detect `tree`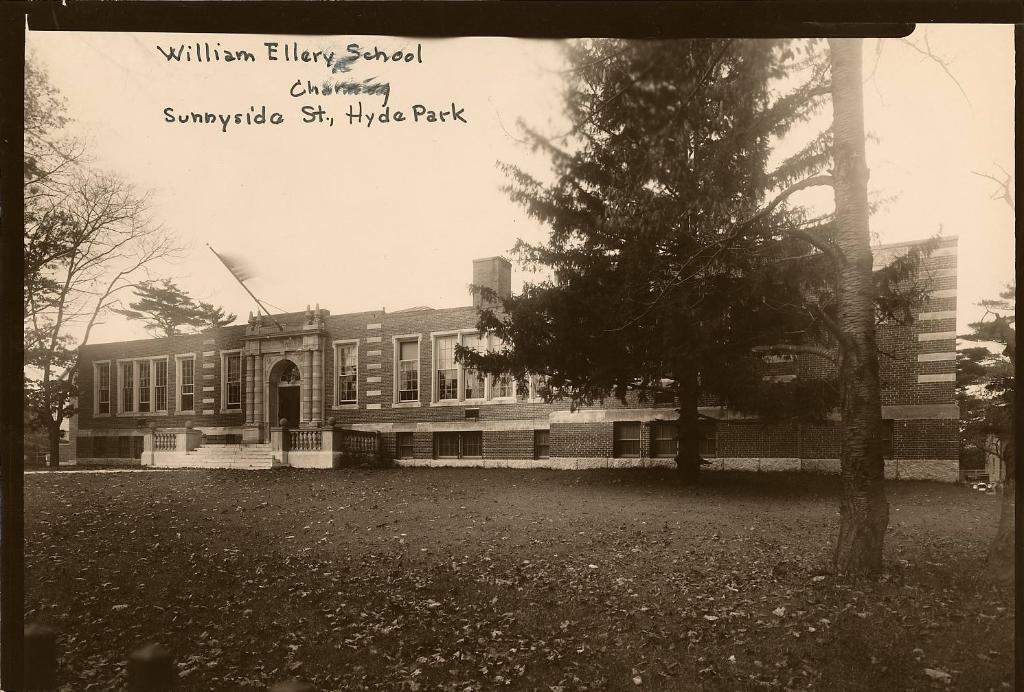
<box>120,269,230,435</box>
